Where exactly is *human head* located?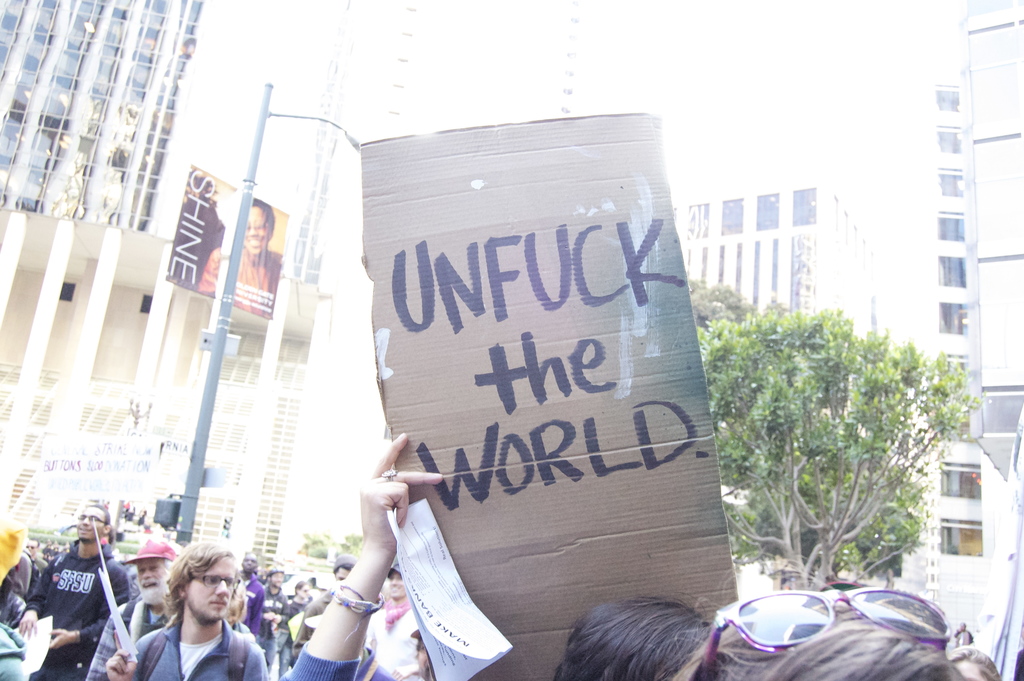
Its bounding box is box=[952, 647, 998, 680].
